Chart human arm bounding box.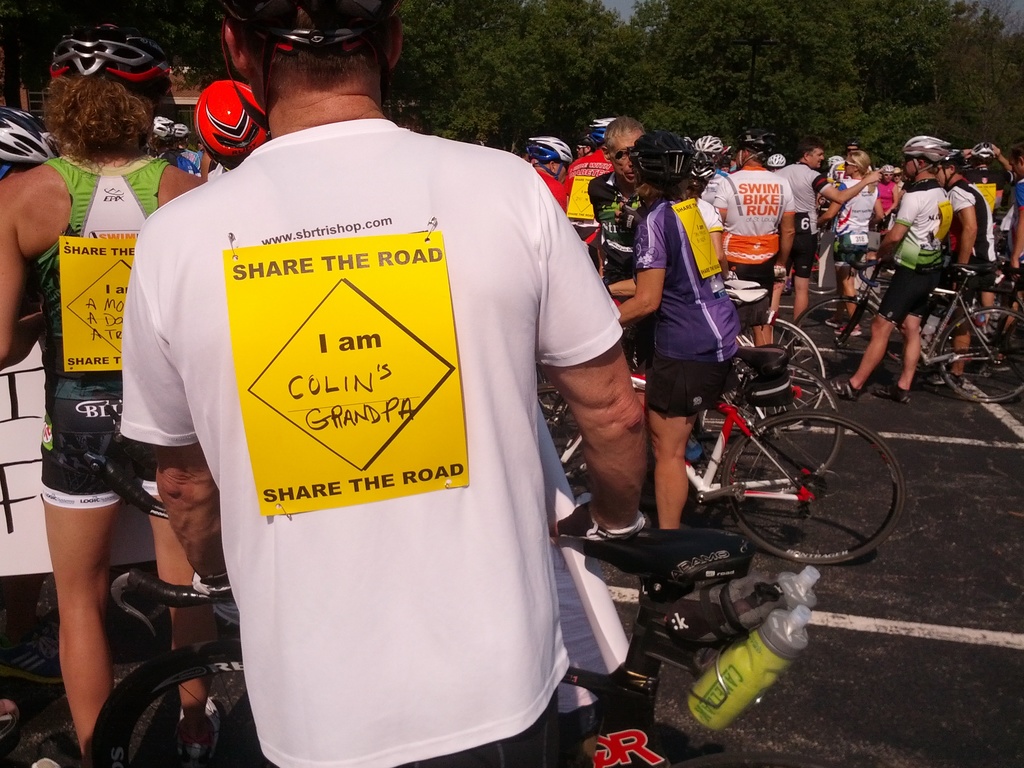
Charted: box=[771, 187, 795, 268].
